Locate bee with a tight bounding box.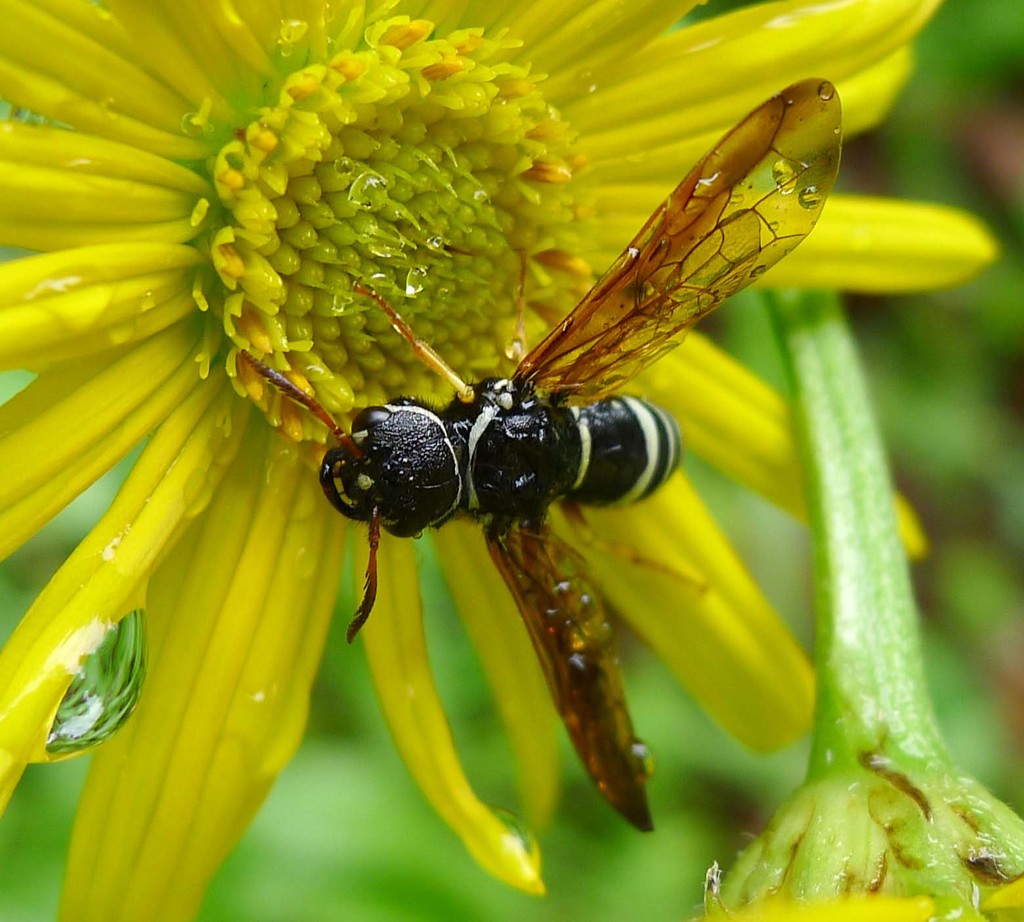
[237,99,850,817].
